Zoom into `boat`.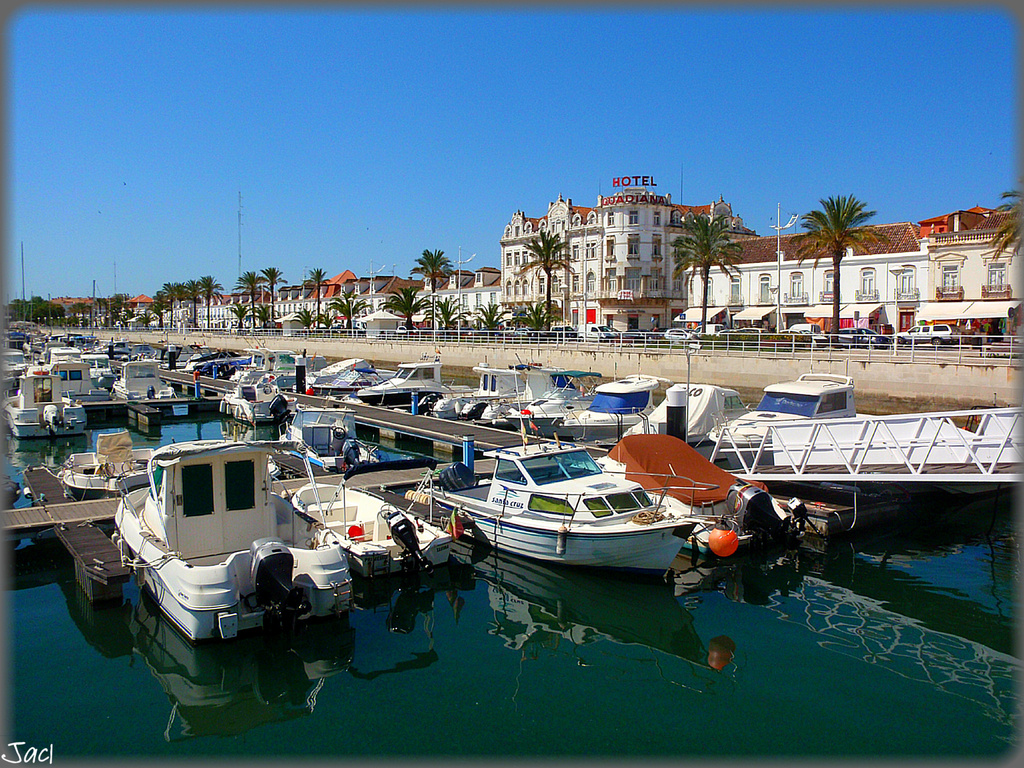
Zoom target: 220,377,312,431.
